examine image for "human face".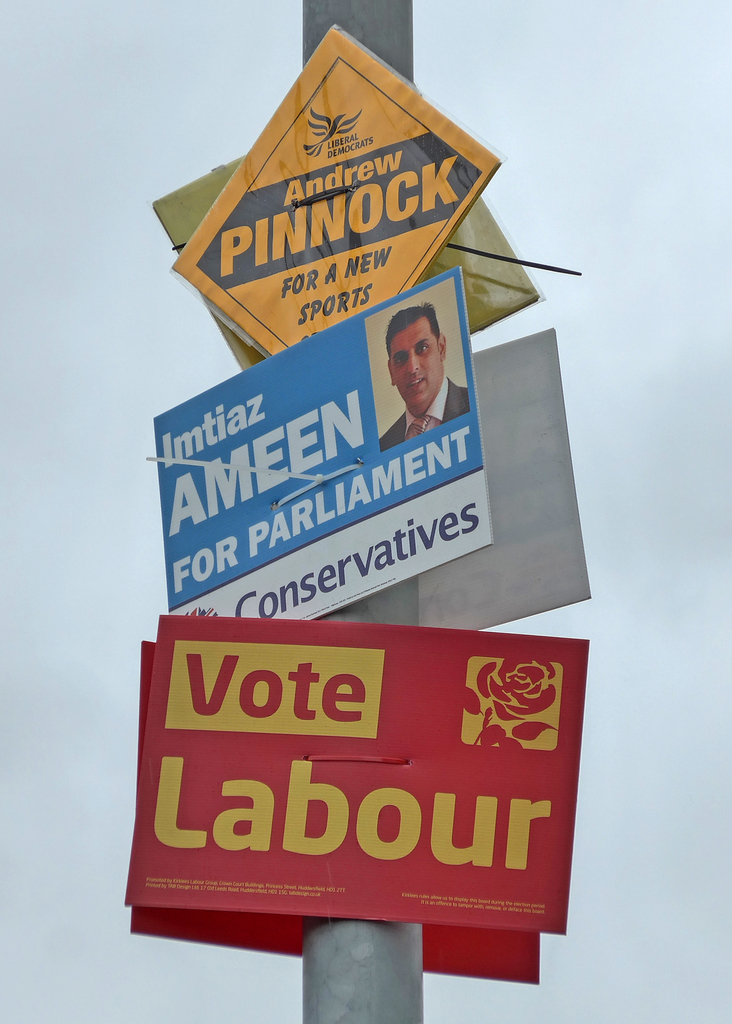
Examination result: <box>389,316,445,412</box>.
